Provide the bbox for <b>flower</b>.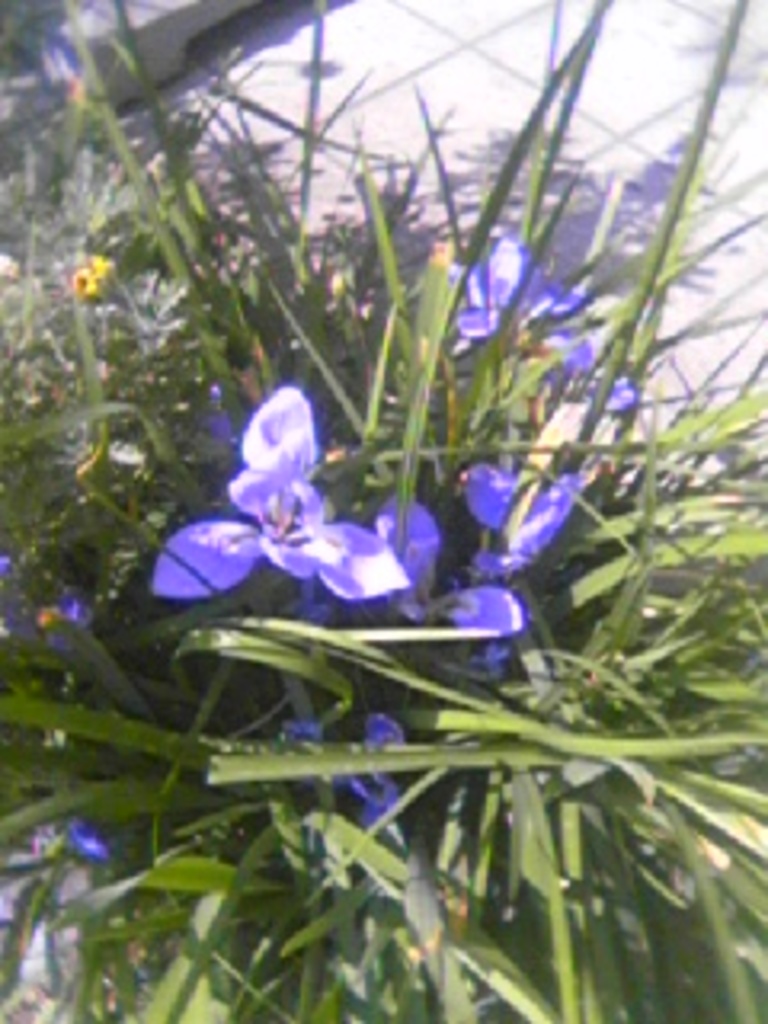
box(70, 250, 122, 298).
